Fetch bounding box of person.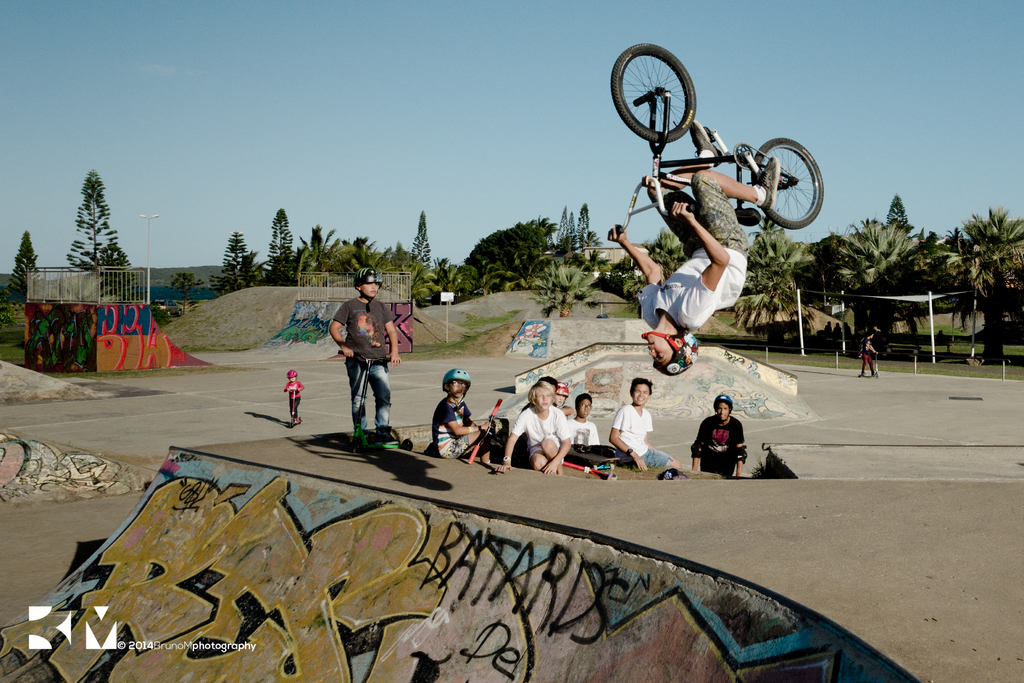
Bbox: l=610, t=122, r=778, b=377.
